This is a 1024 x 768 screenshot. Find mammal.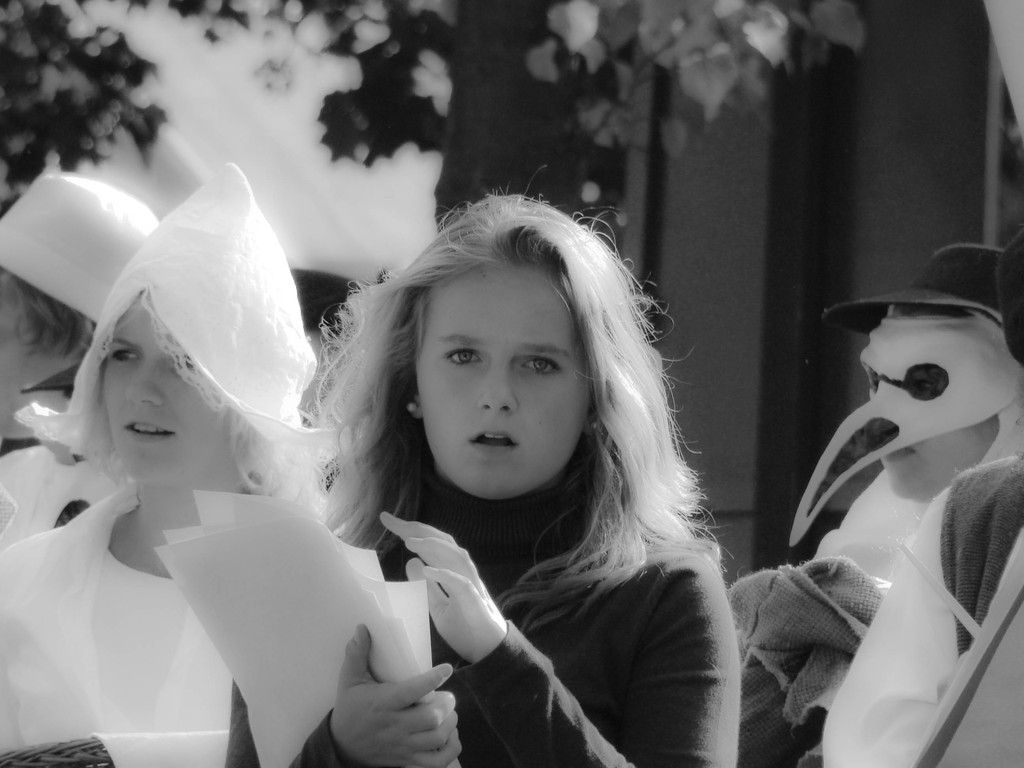
Bounding box: <region>242, 213, 771, 754</region>.
